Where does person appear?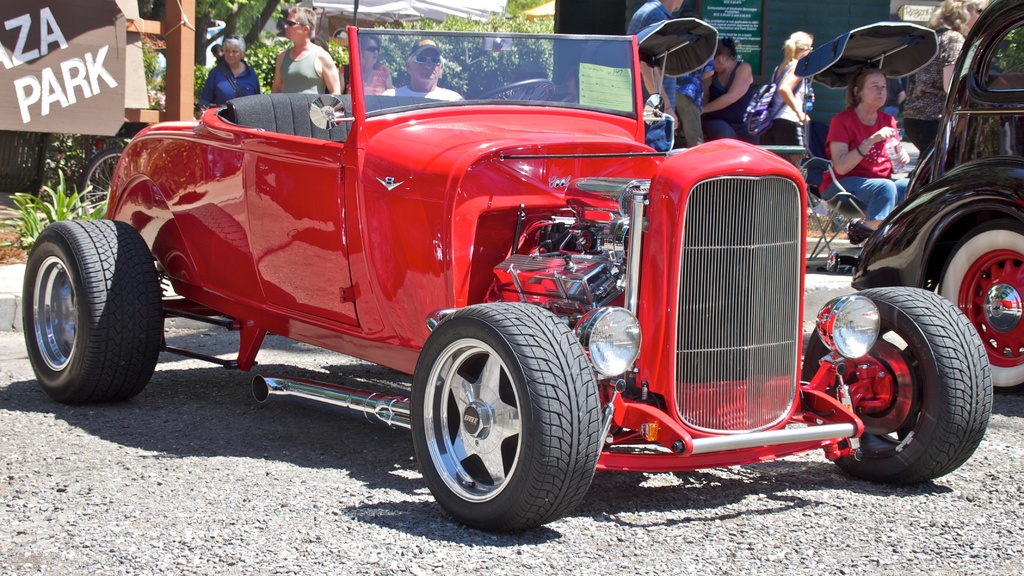
Appears at crop(378, 42, 463, 103).
